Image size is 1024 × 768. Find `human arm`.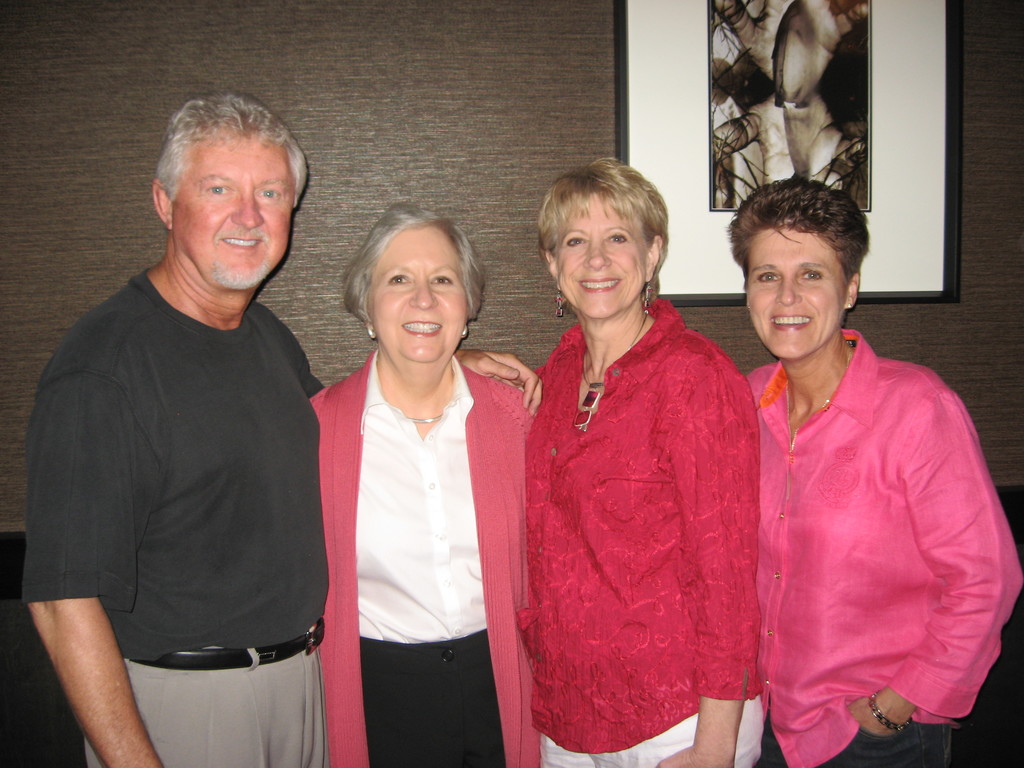
region(637, 366, 767, 767).
